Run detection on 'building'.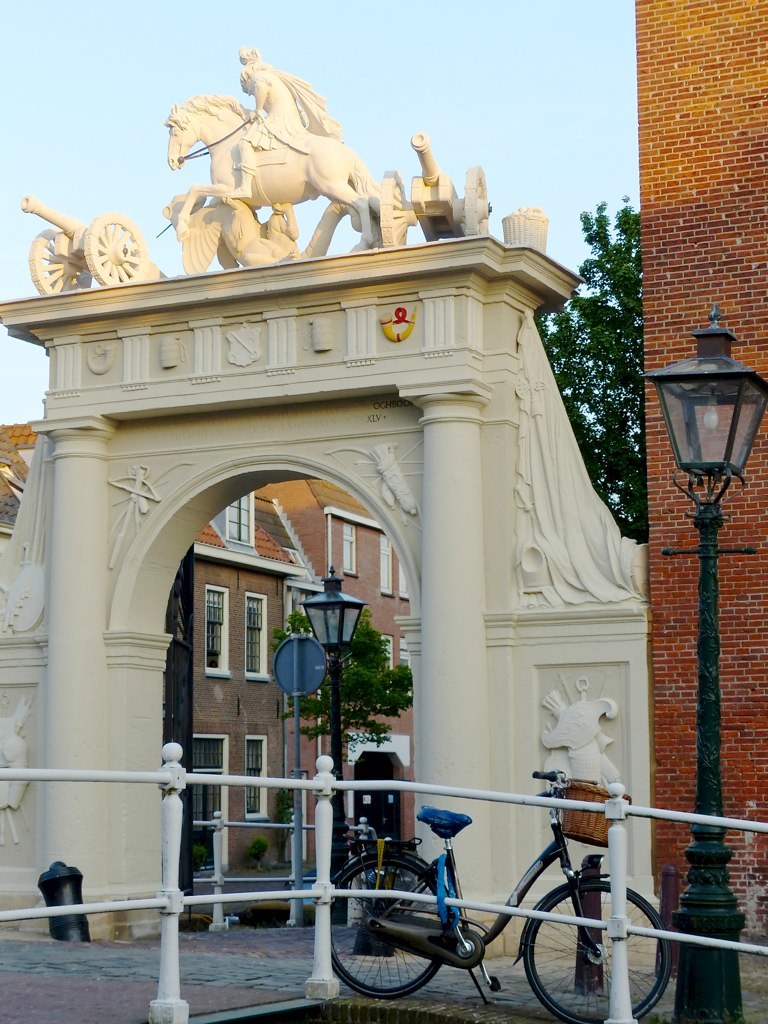
Result: {"left": 631, "top": 0, "right": 767, "bottom": 935}.
